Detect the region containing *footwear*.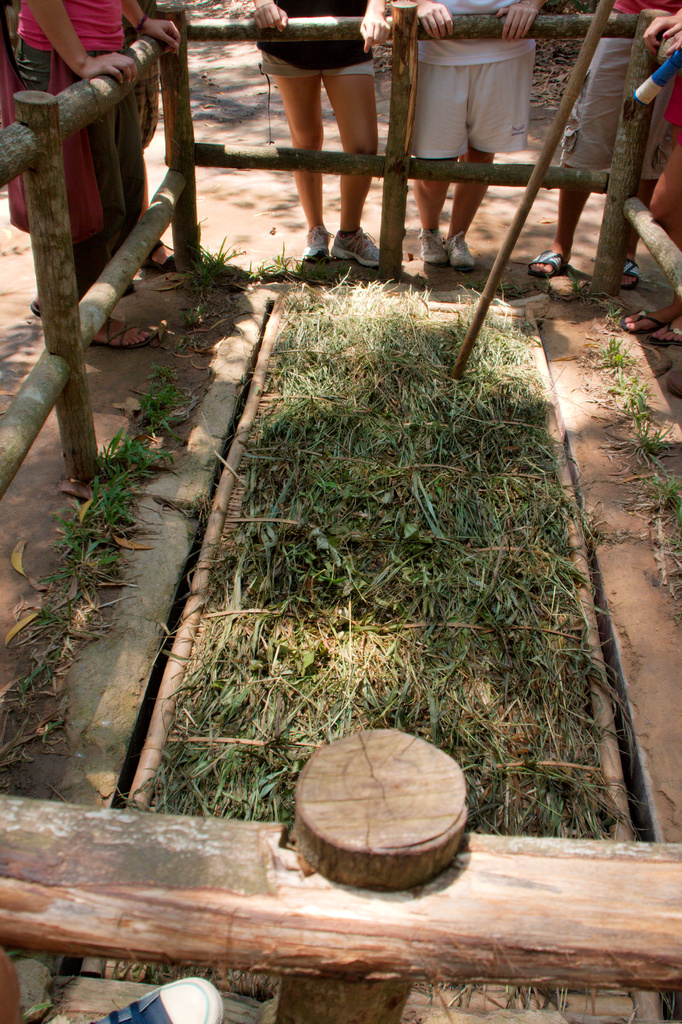
[626,262,634,290].
